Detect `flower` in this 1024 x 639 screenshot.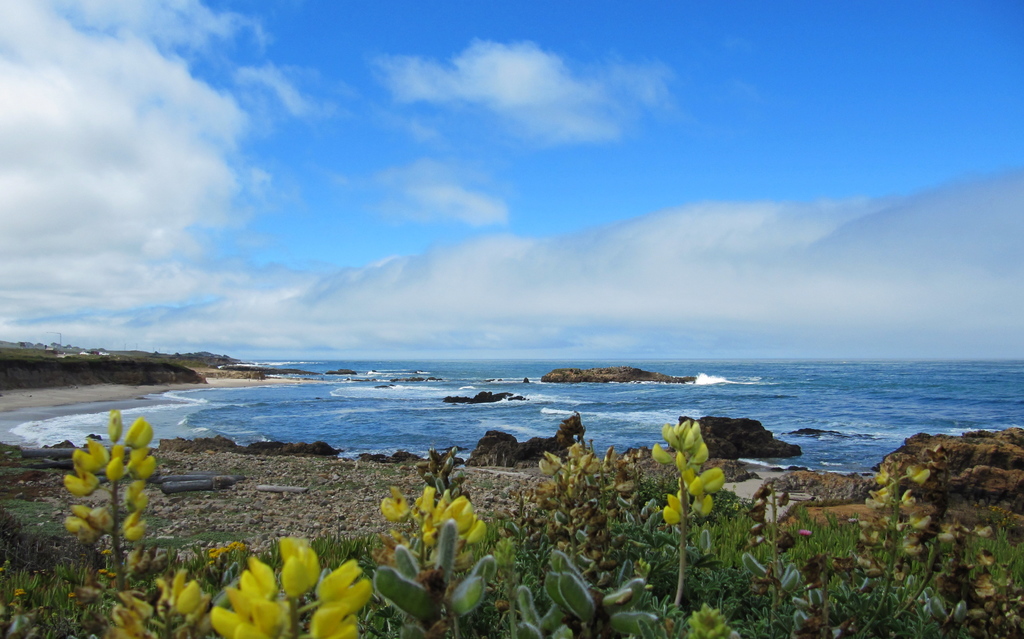
Detection: crop(312, 562, 371, 613).
